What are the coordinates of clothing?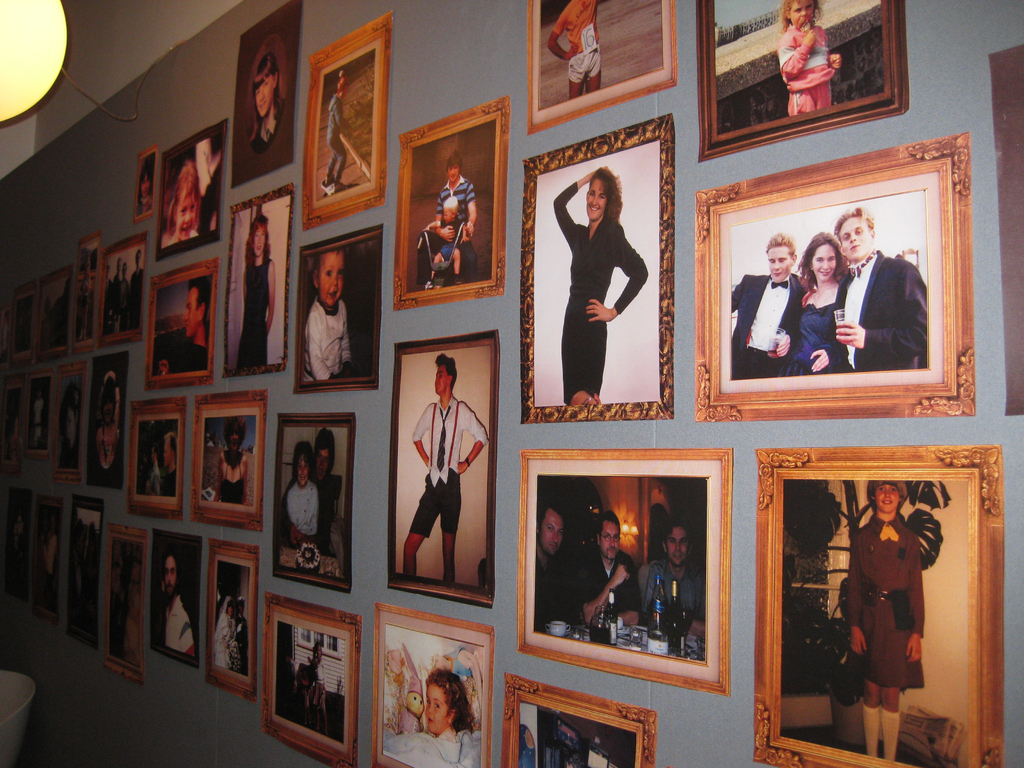
<region>327, 93, 347, 182</region>.
